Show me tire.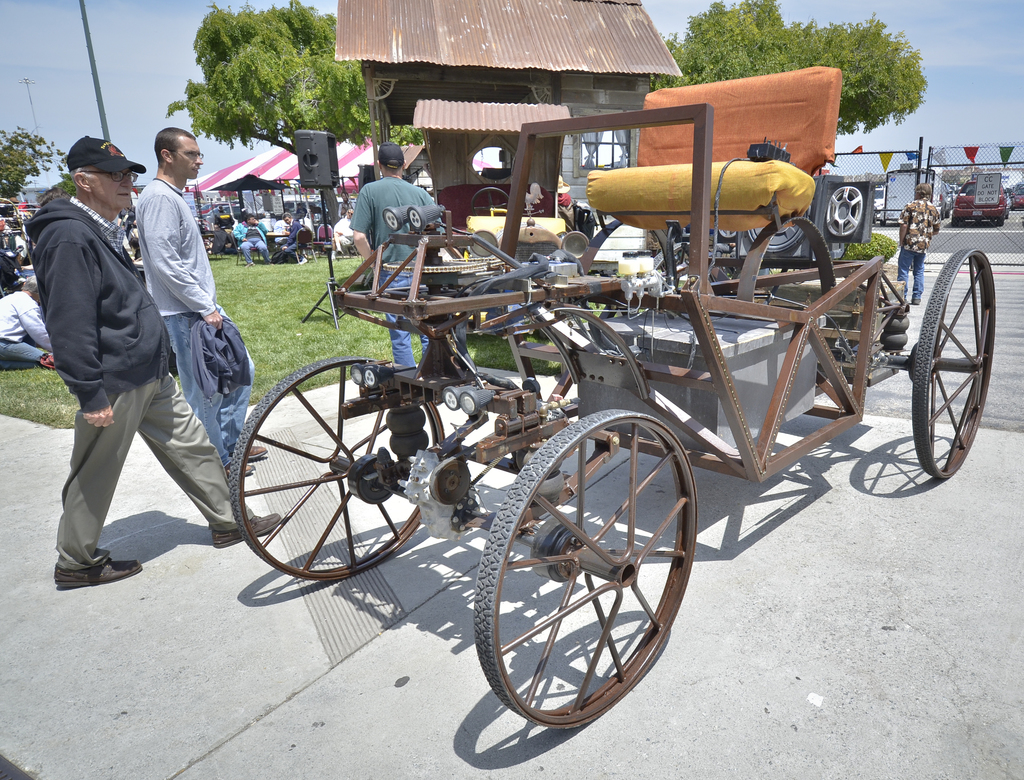
tire is here: [x1=231, y1=348, x2=444, y2=586].
